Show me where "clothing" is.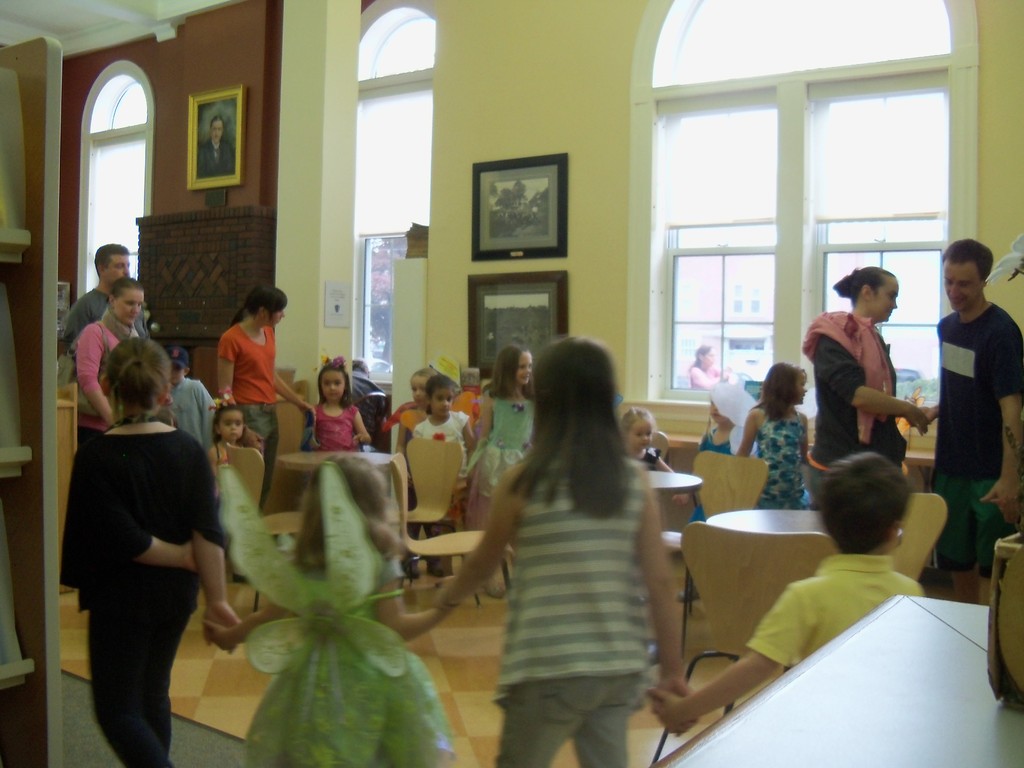
"clothing" is at pyautogui.locateOnScreen(689, 424, 758, 524).
